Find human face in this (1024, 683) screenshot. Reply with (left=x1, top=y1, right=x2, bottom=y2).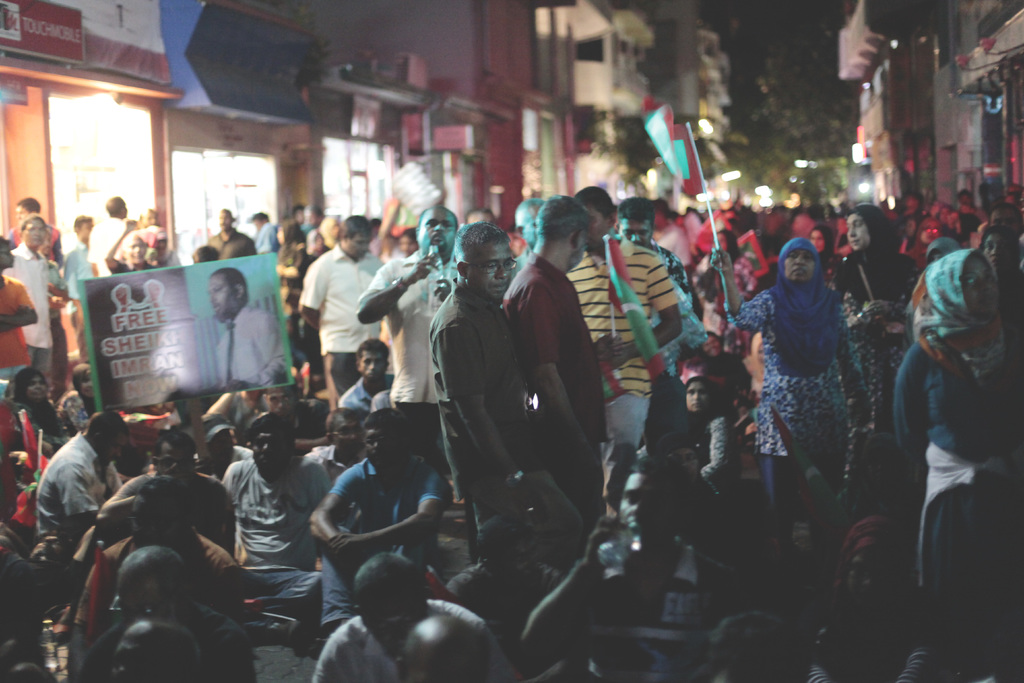
(left=217, top=206, right=228, bottom=229).
